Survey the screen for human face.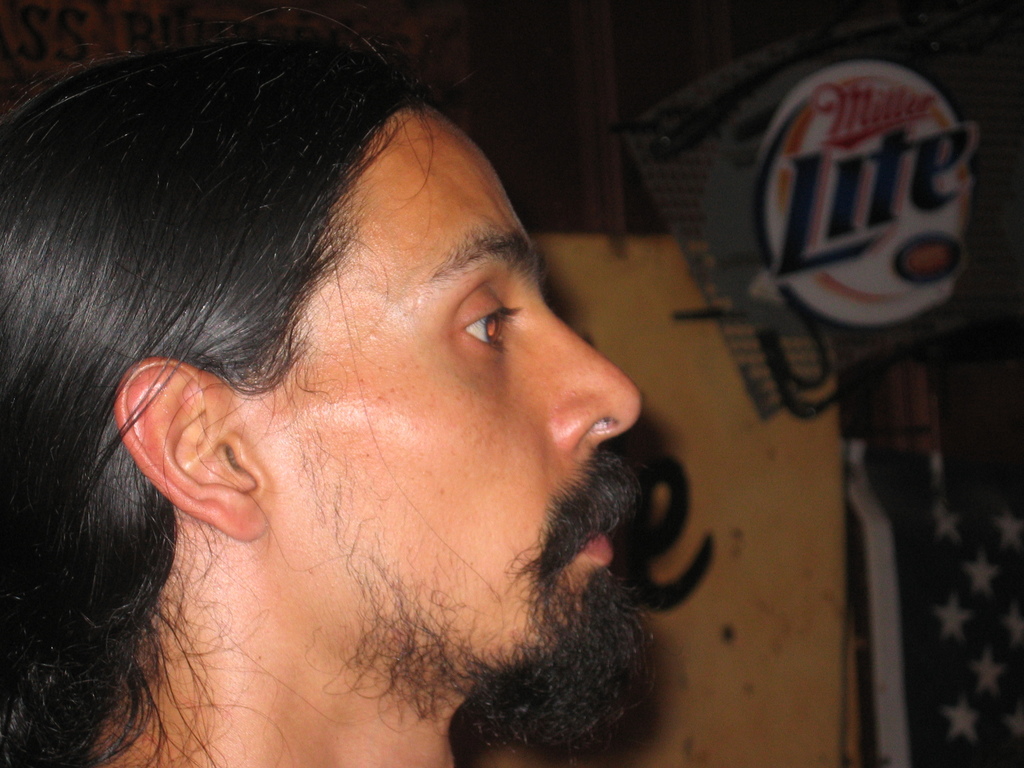
Survey found: <box>242,105,660,744</box>.
